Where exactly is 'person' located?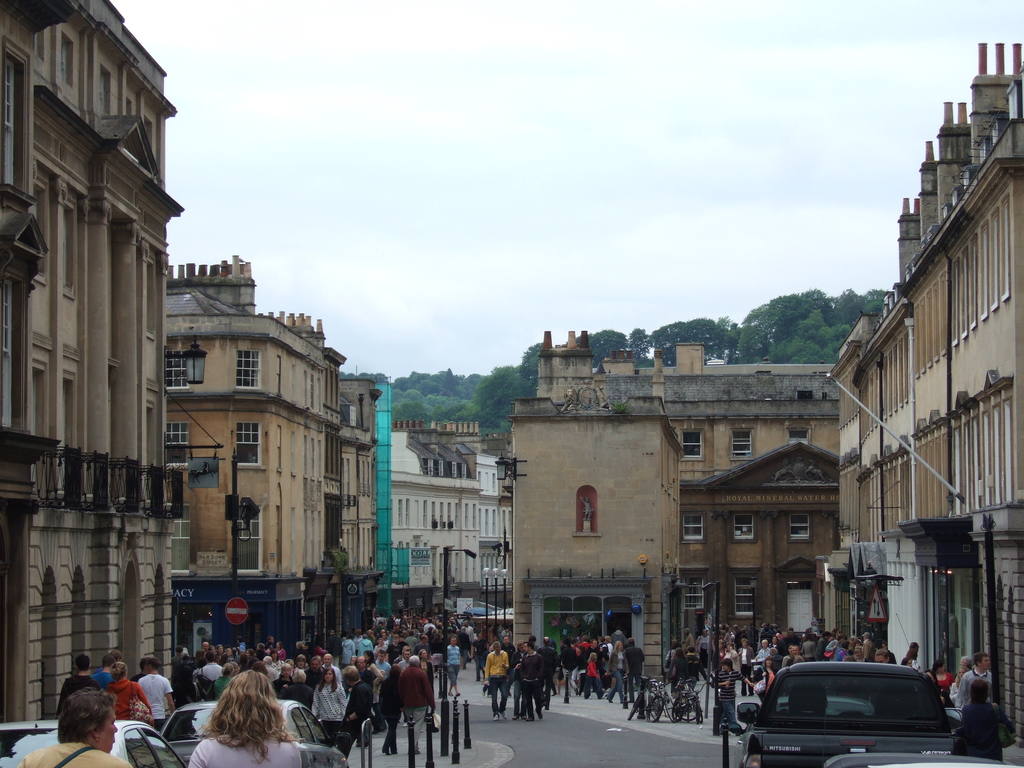
Its bounding box is (95,641,131,680).
